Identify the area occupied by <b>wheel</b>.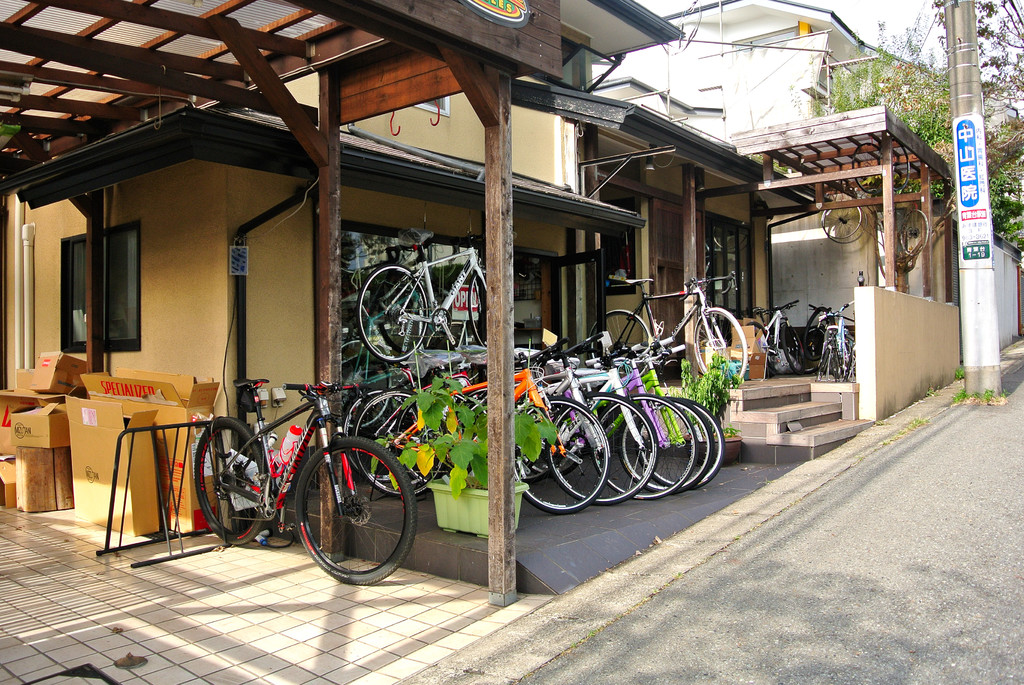
Area: 803/306/833/362.
